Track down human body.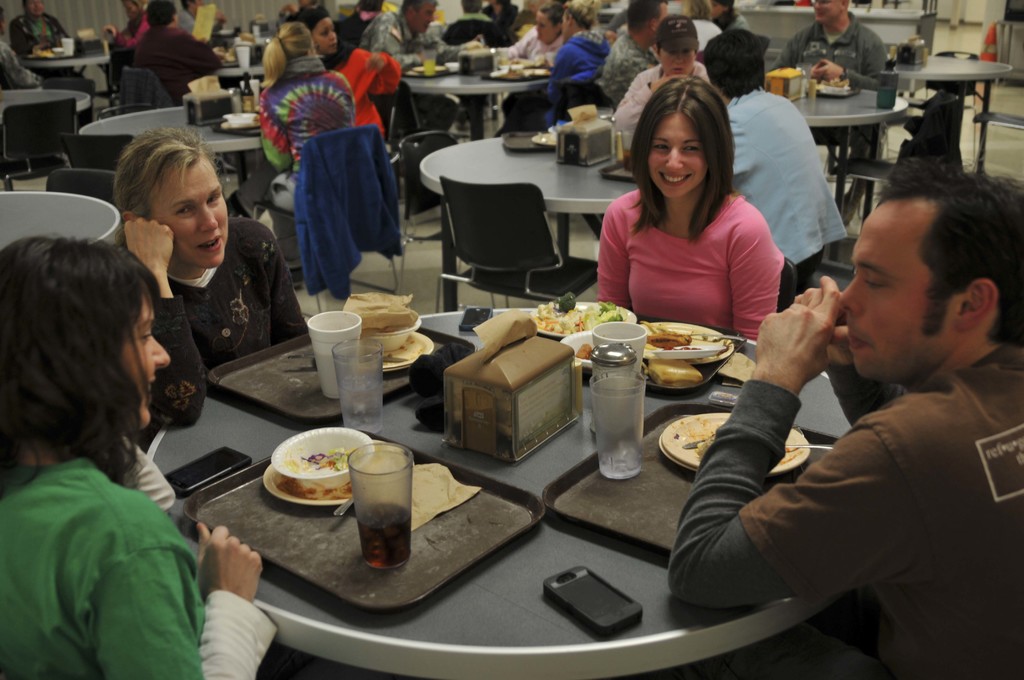
Tracked to <bbox>666, 273, 1023, 679</bbox>.
